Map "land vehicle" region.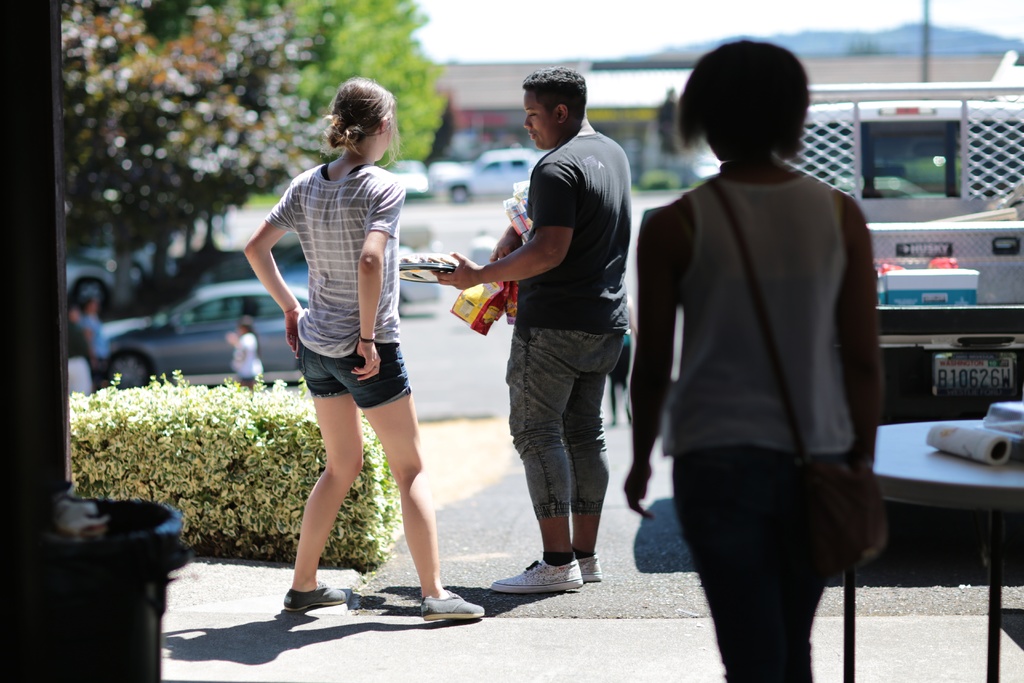
Mapped to bbox(94, 280, 312, 383).
